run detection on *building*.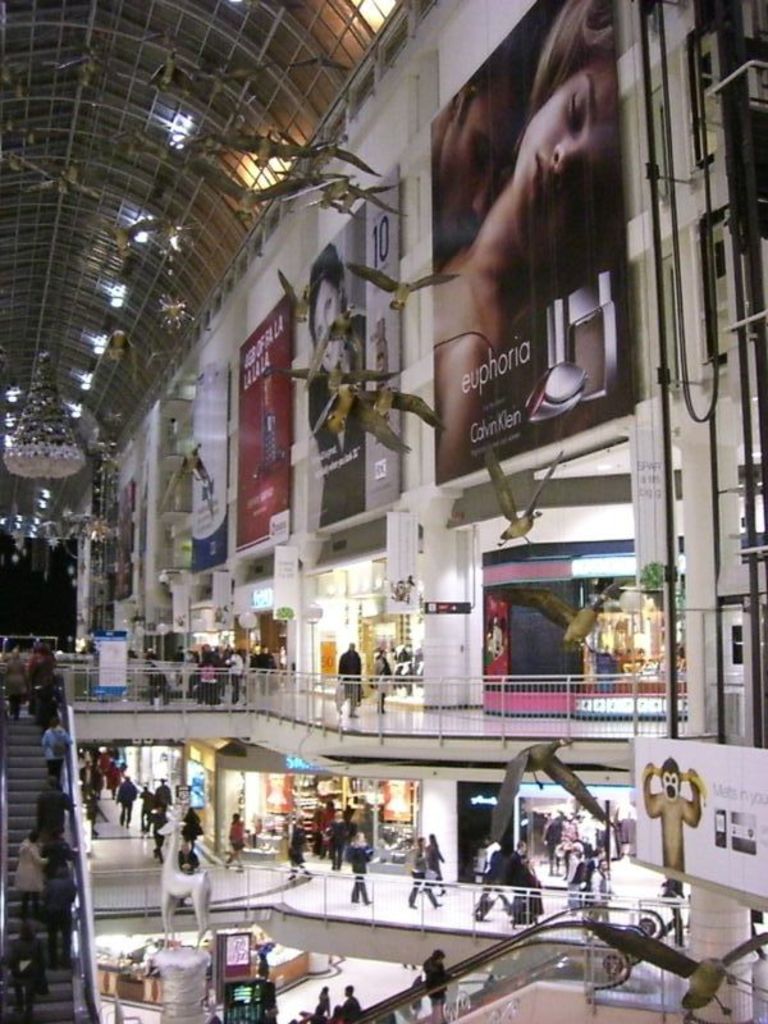
Result: l=0, t=0, r=767, b=1023.
